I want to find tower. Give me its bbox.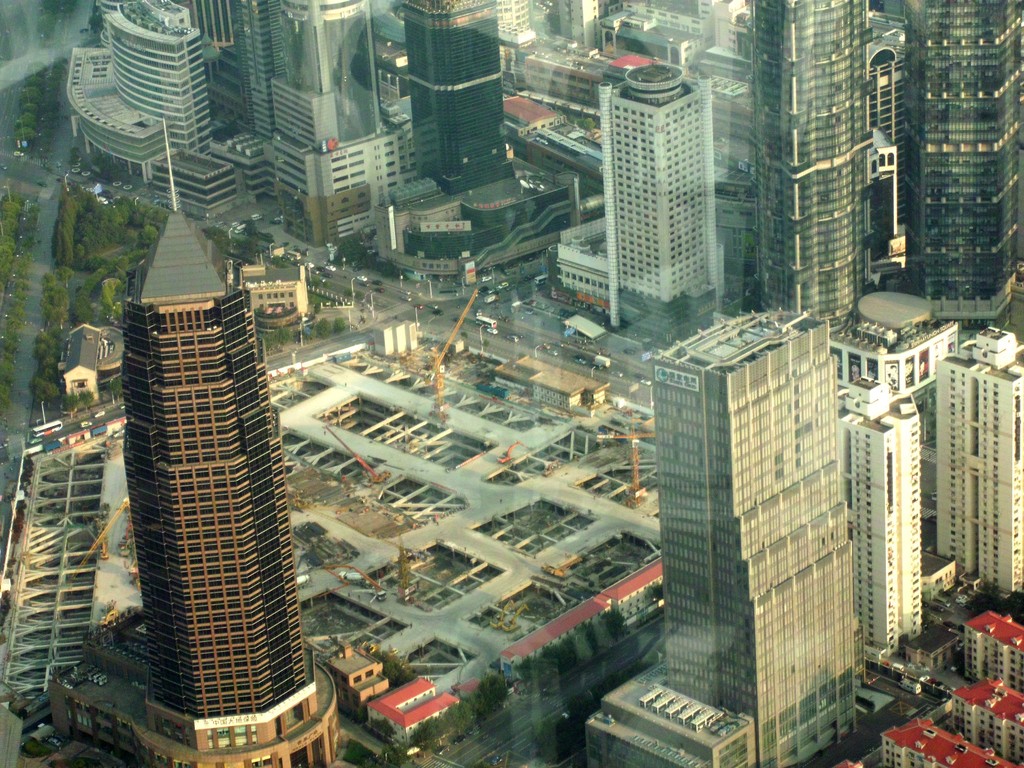
x1=648 y1=305 x2=856 y2=761.
